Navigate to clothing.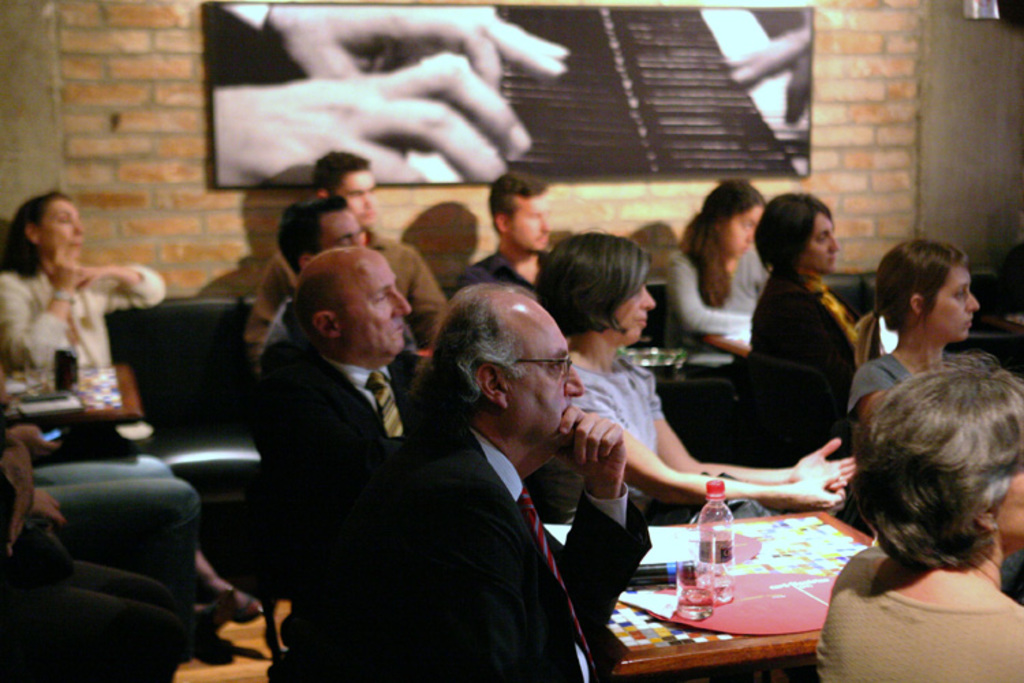
Navigation target: [0,432,202,660].
